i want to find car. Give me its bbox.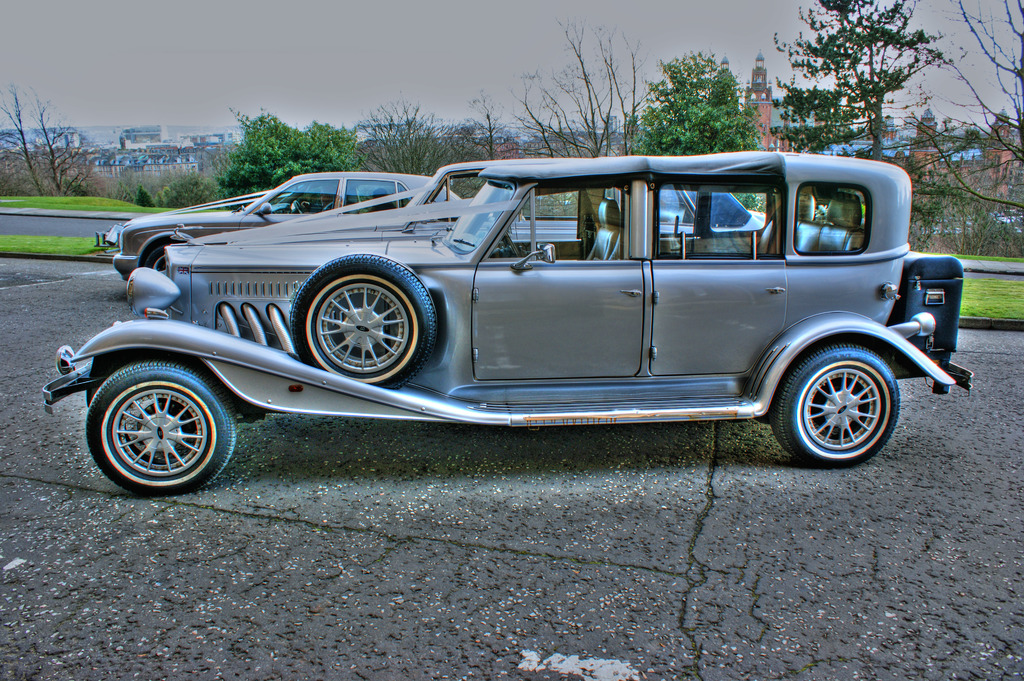
(83, 162, 520, 285).
